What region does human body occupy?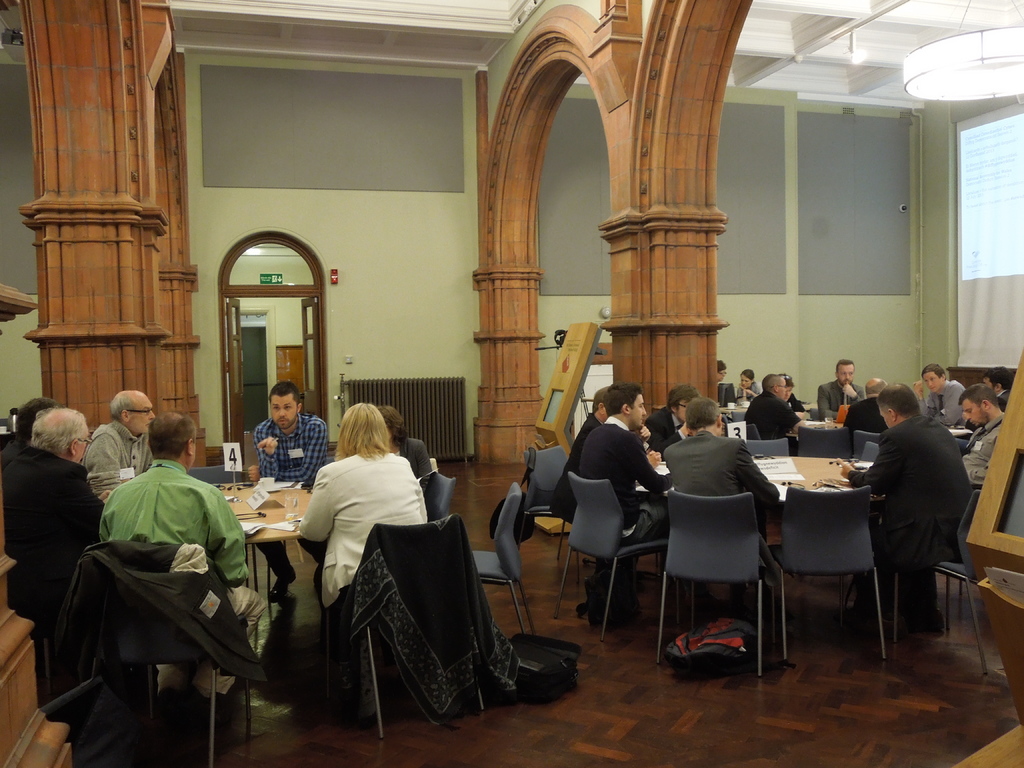
locate(662, 430, 789, 553).
